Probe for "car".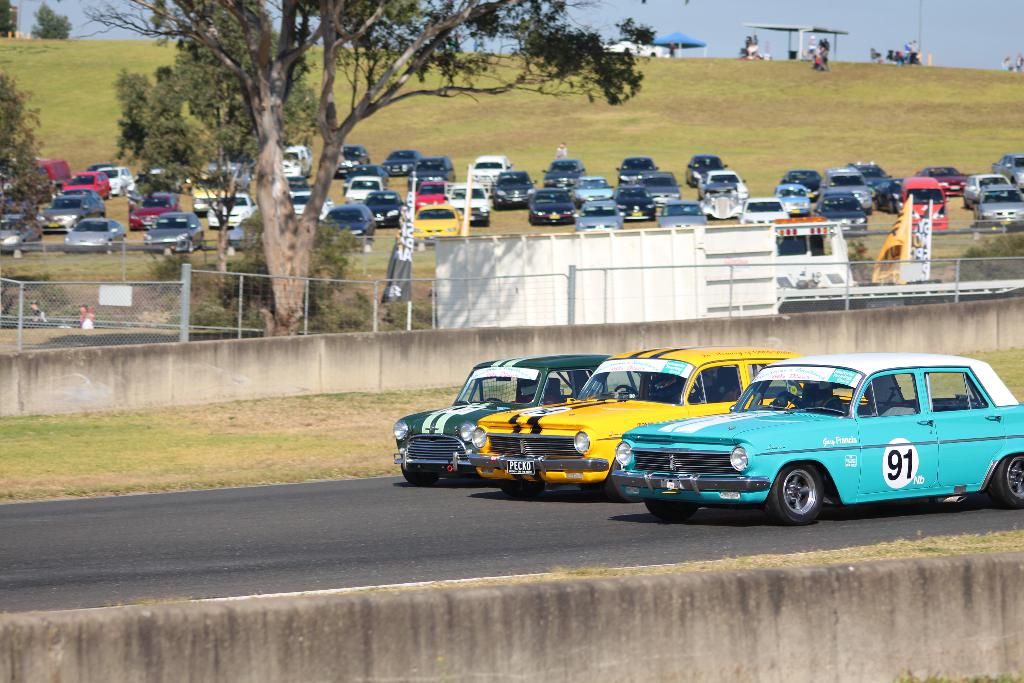
Probe result: rect(819, 165, 872, 210).
